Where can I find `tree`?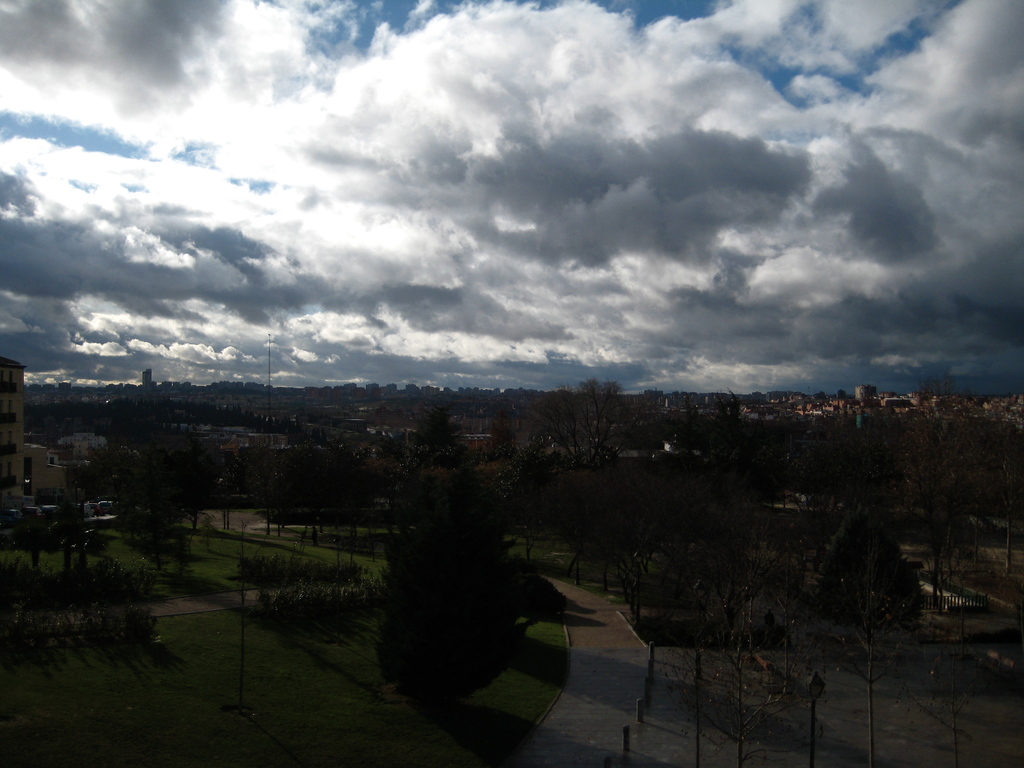
You can find it at (x1=931, y1=647, x2=977, y2=767).
